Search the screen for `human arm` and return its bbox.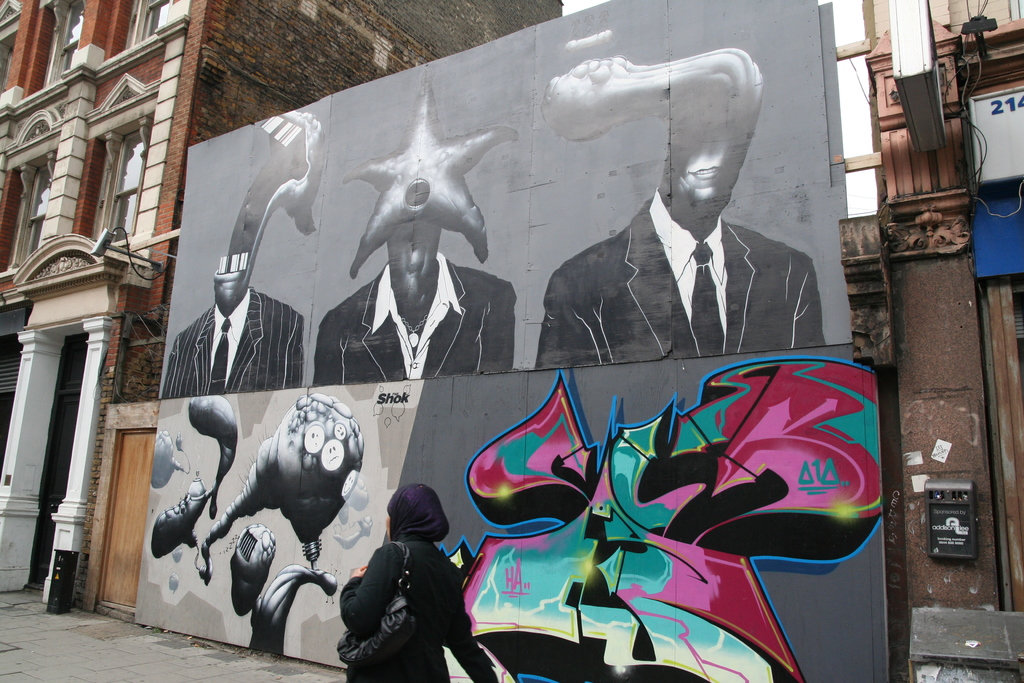
Found: pyautogui.locateOnScreen(168, 328, 199, 394).
